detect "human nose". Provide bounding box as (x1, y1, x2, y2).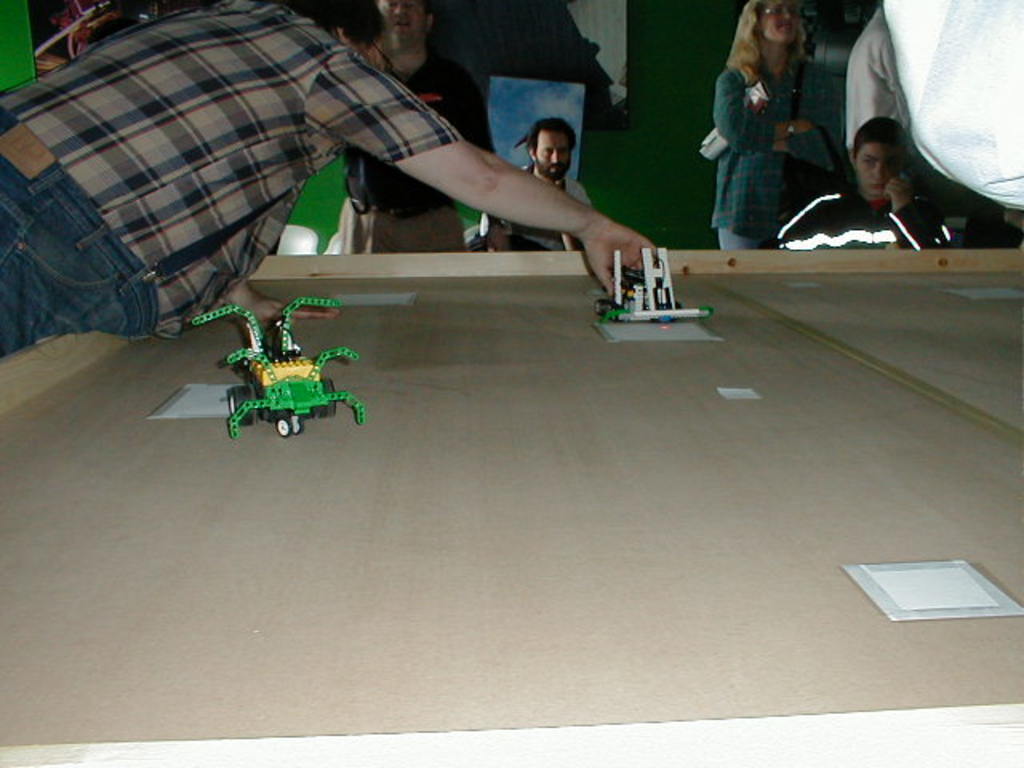
(779, 8, 795, 22).
